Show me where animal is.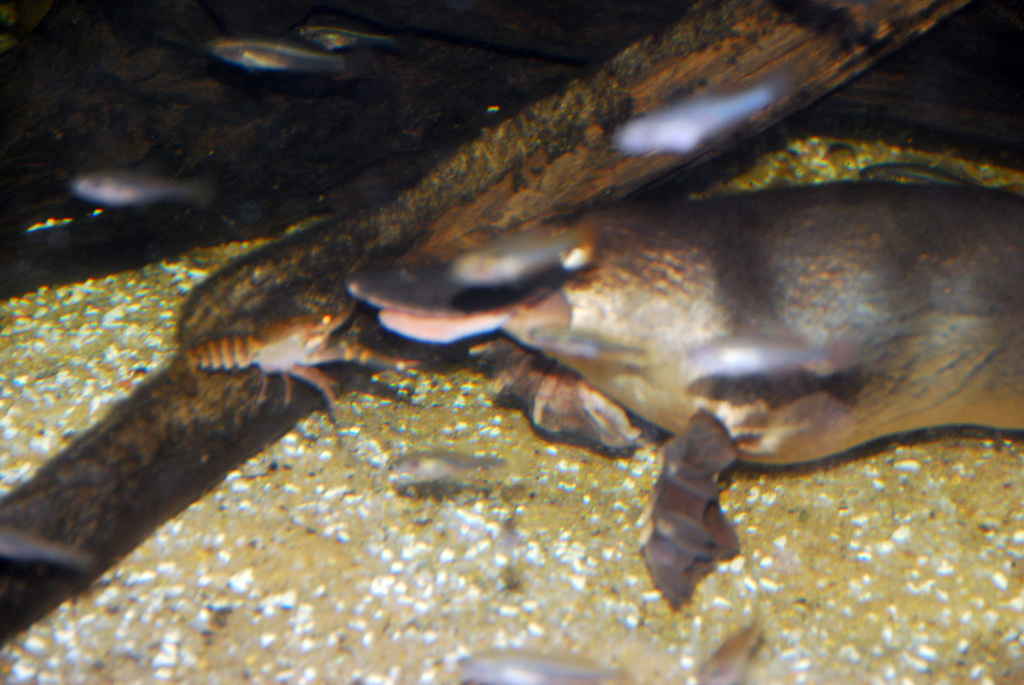
animal is at [435,628,758,684].
